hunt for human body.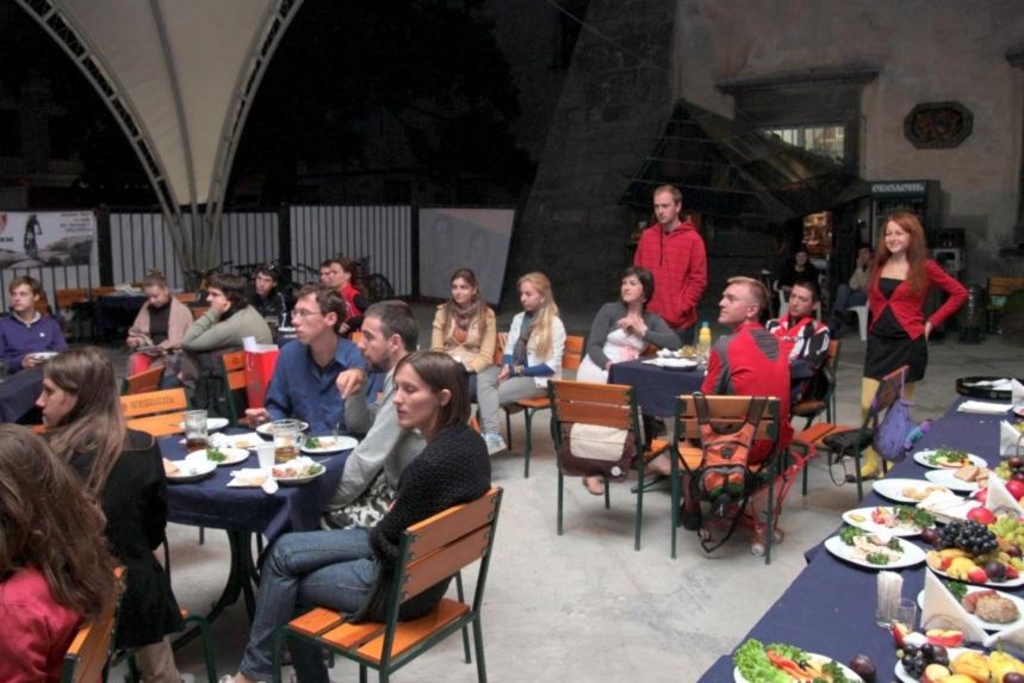
Hunted down at pyautogui.locateOnScreen(259, 279, 384, 436).
